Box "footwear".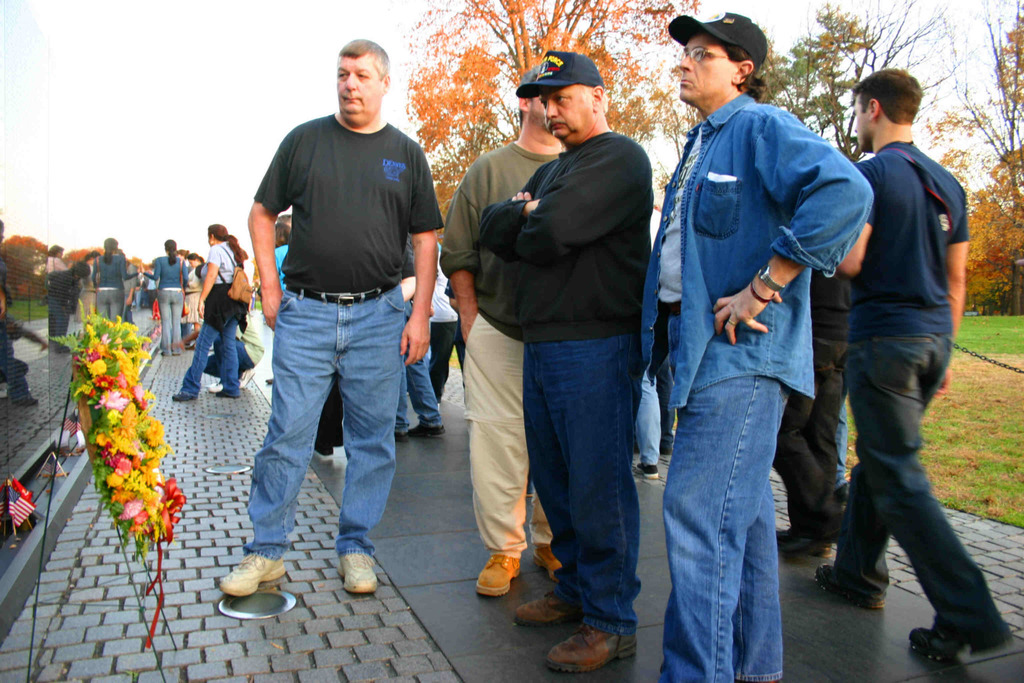
<bbox>813, 568, 888, 608</bbox>.
